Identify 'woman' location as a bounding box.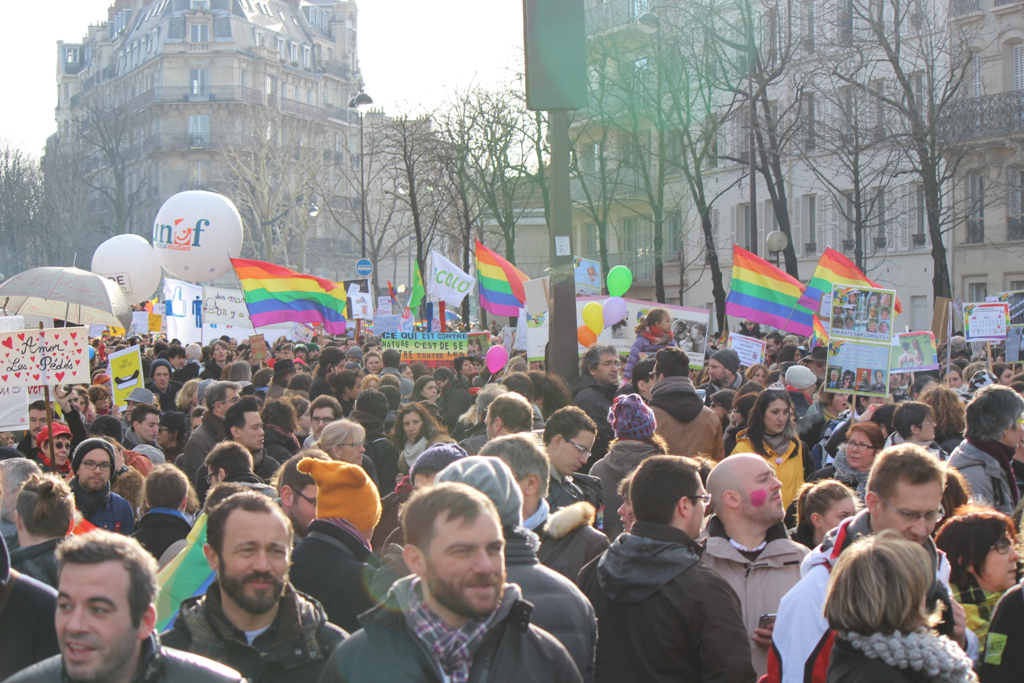
l=310, t=356, r=347, b=404.
